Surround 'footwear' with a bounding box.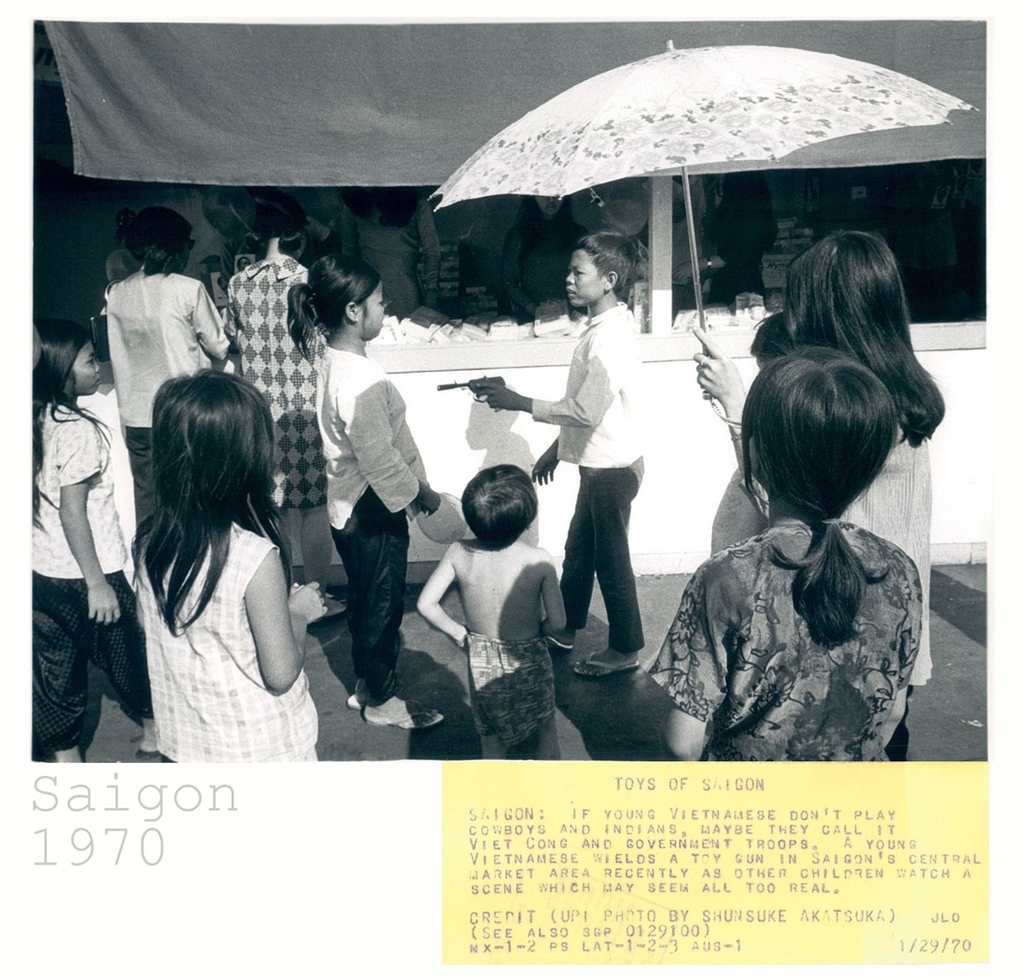
l=347, t=684, r=362, b=700.
